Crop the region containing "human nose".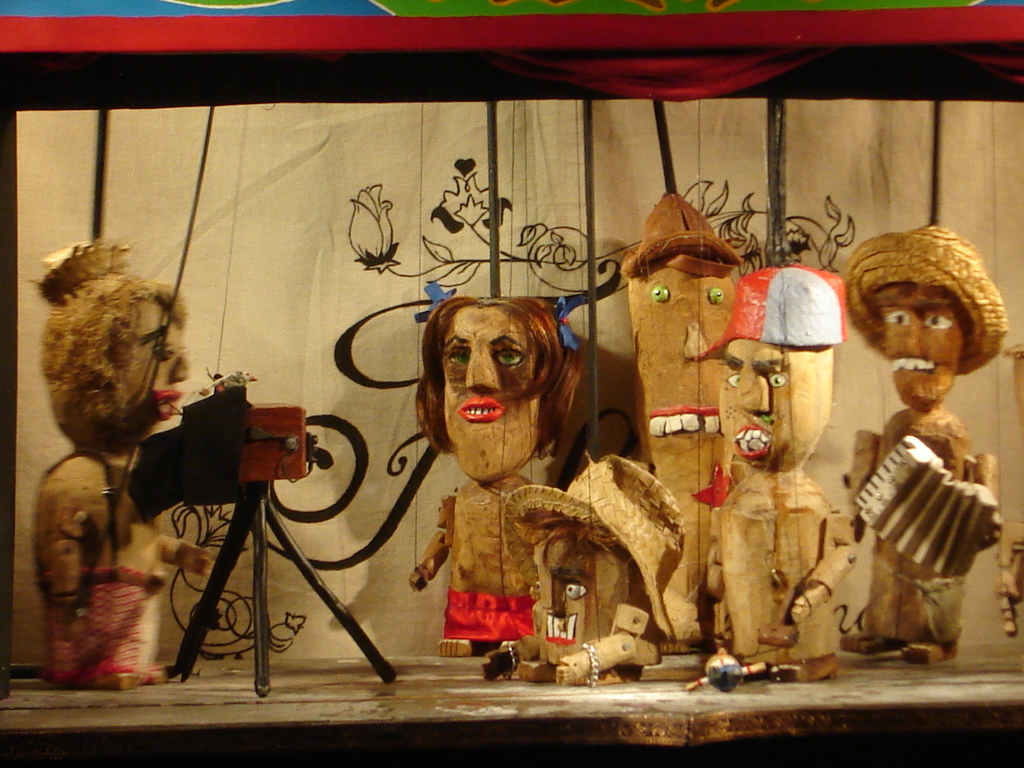
Crop region: Rect(466, 350, 498, 392).
